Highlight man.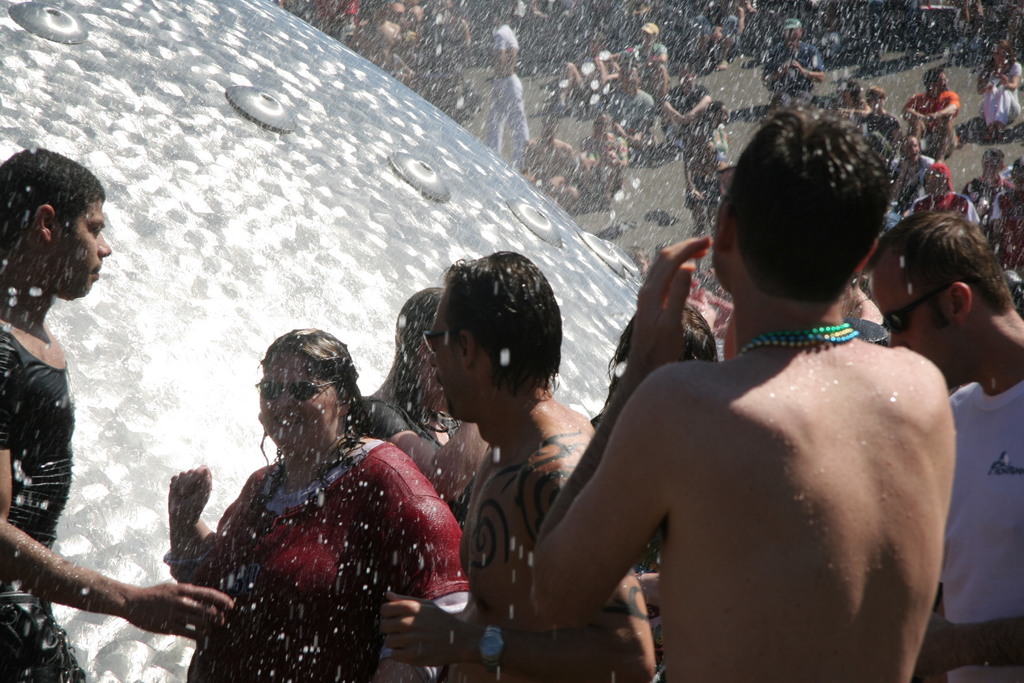
Highlighted region: x1=765 y1=15 x2=833 y2=101.
